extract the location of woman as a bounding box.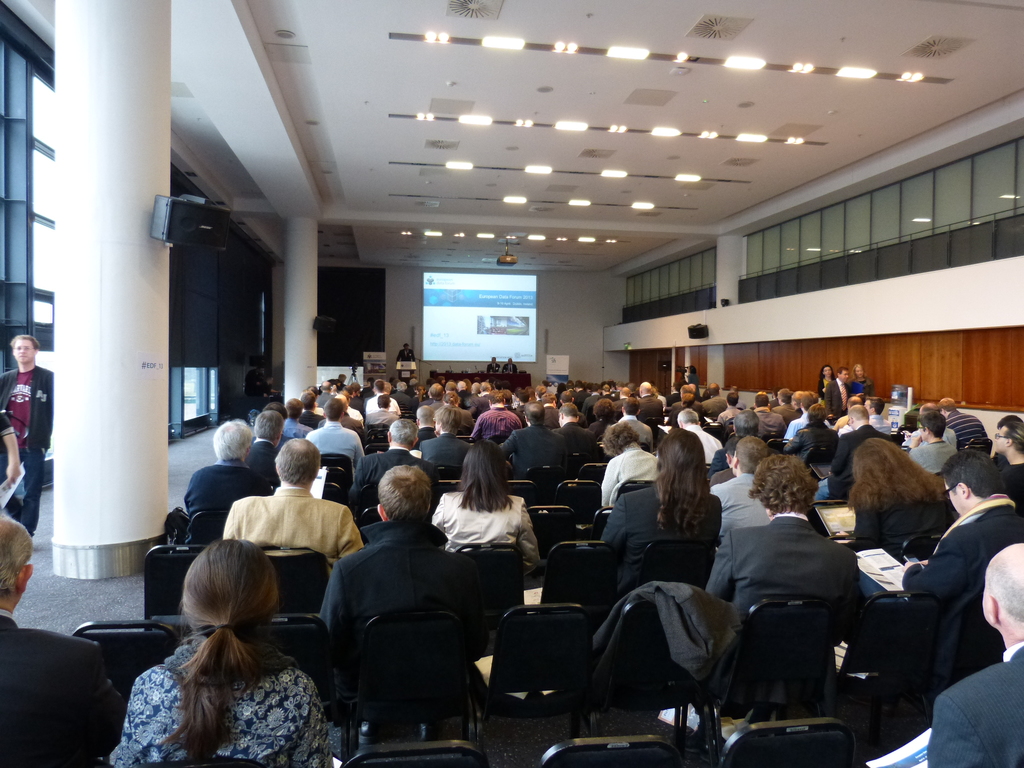
region(814, 365, 835, 398).
